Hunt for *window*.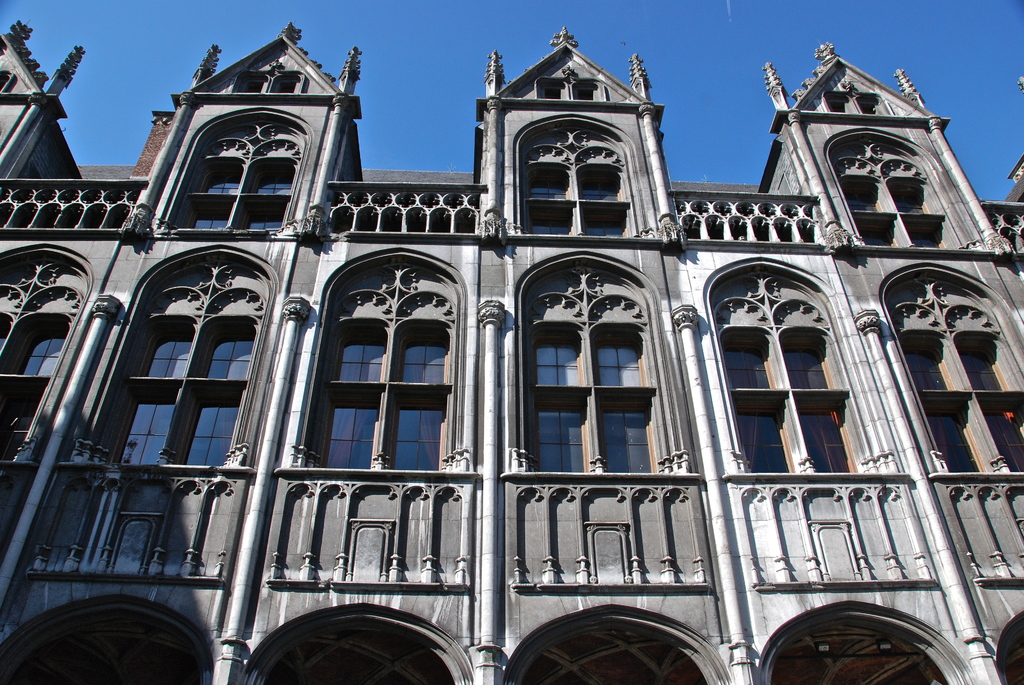
Hunted down at detection(543, 86, 597, 102).
